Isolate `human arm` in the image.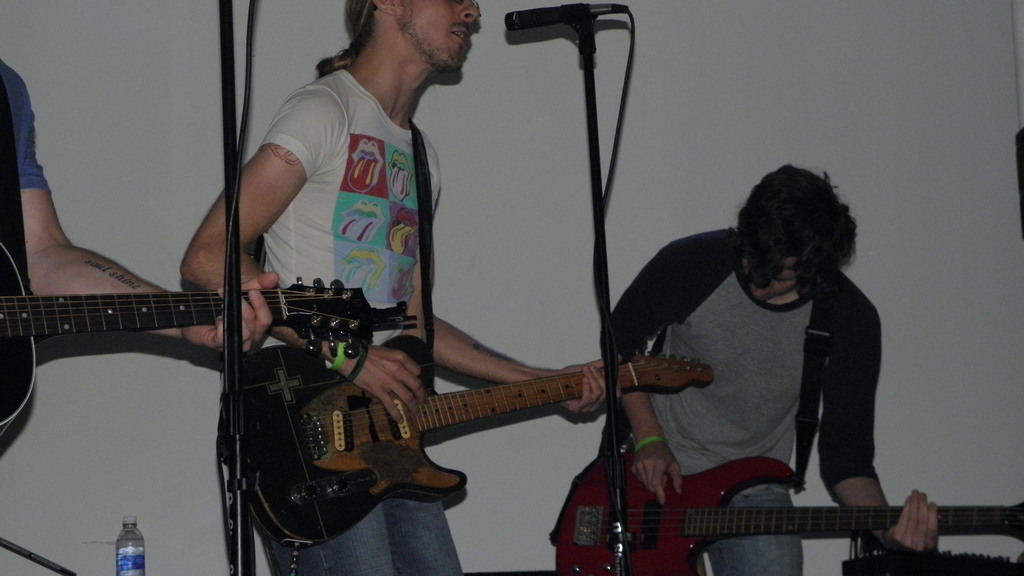
Isolated region: detection(600, 239, 683, 499).
